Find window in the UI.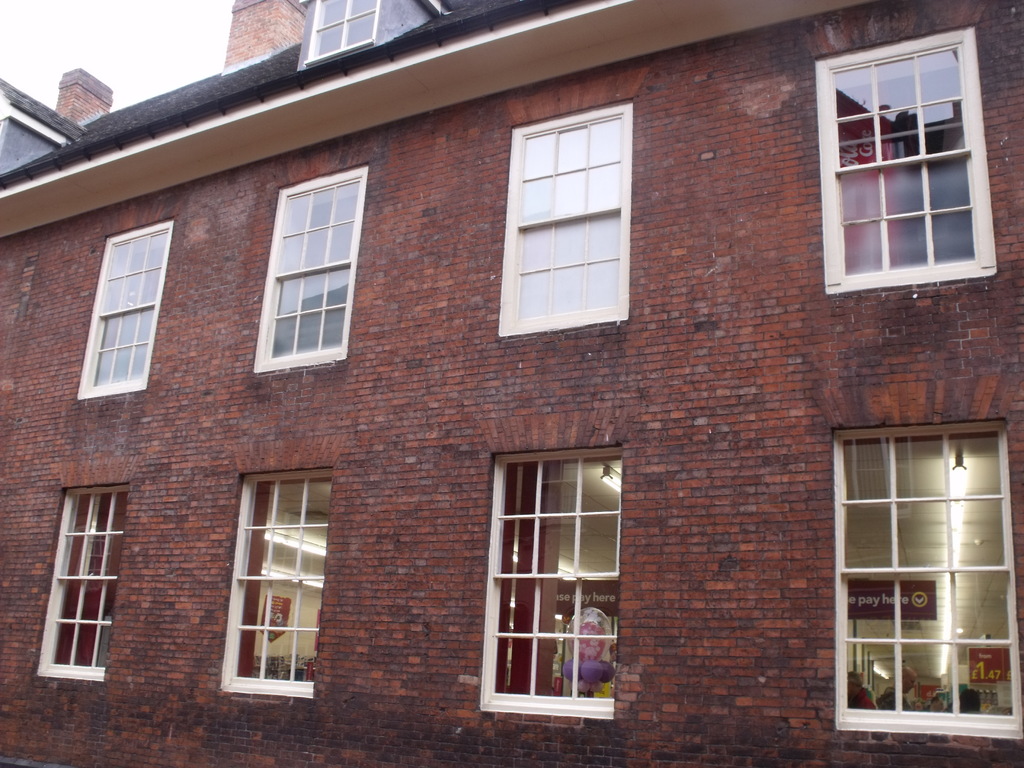
UI element at 77:219:175:400.
